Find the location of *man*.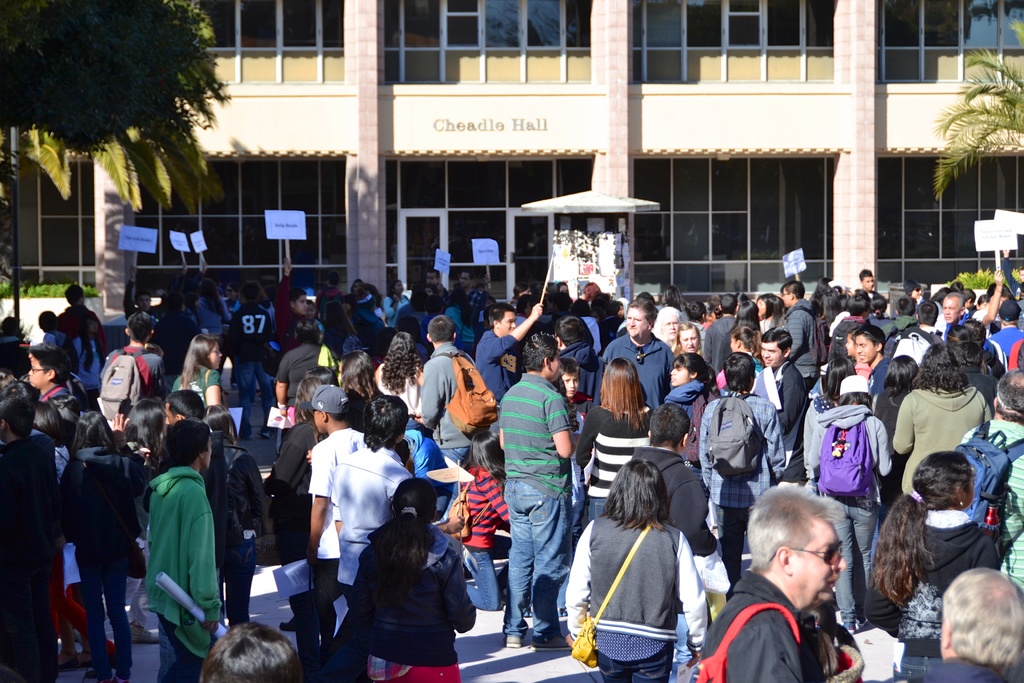
Location: 483, 329, 579, 645.
